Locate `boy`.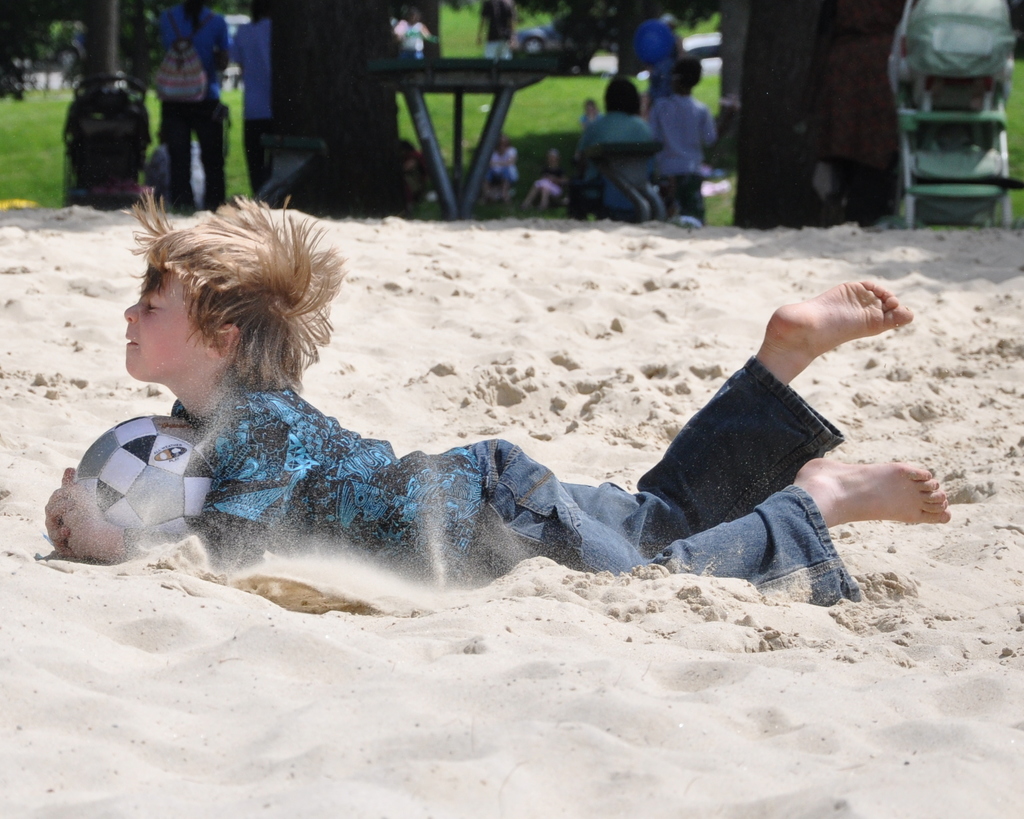
Bounding box: region(49, 229, 948, 635).
